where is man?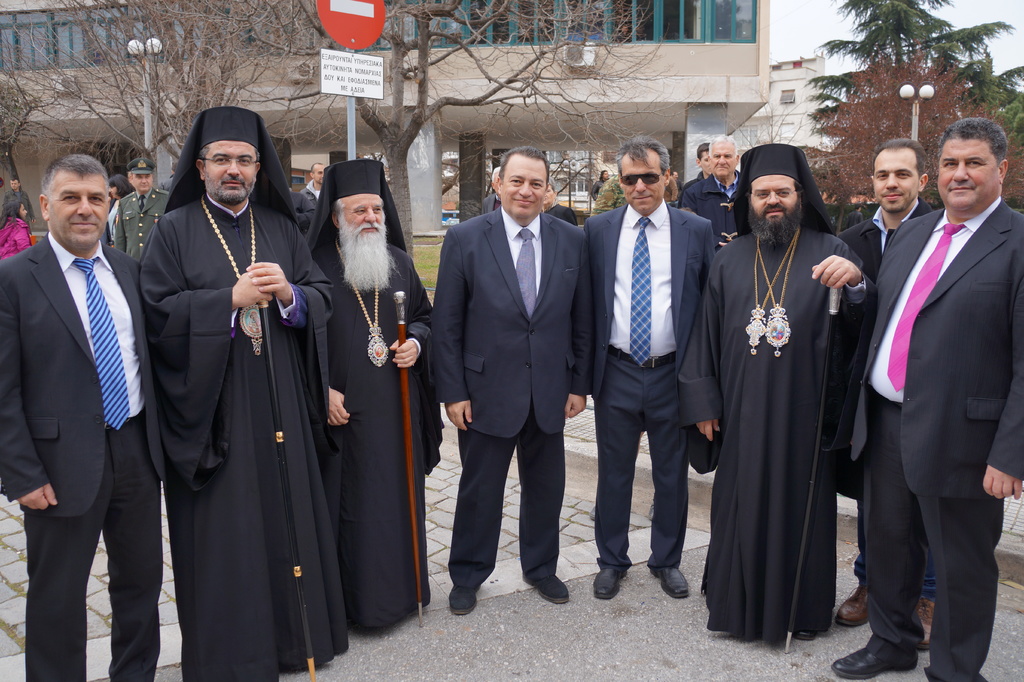
672:139:874:647.
